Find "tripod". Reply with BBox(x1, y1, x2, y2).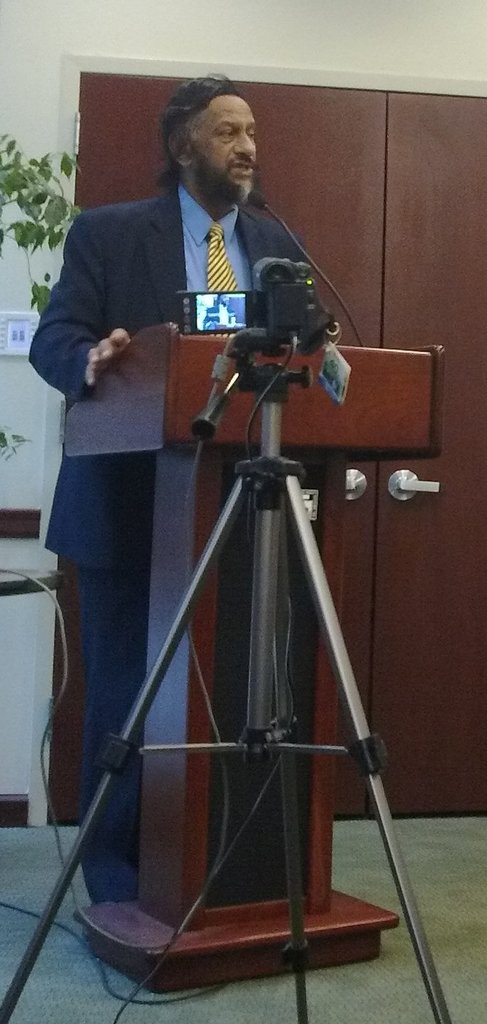
BBox(0, 353, 456, 1023).
